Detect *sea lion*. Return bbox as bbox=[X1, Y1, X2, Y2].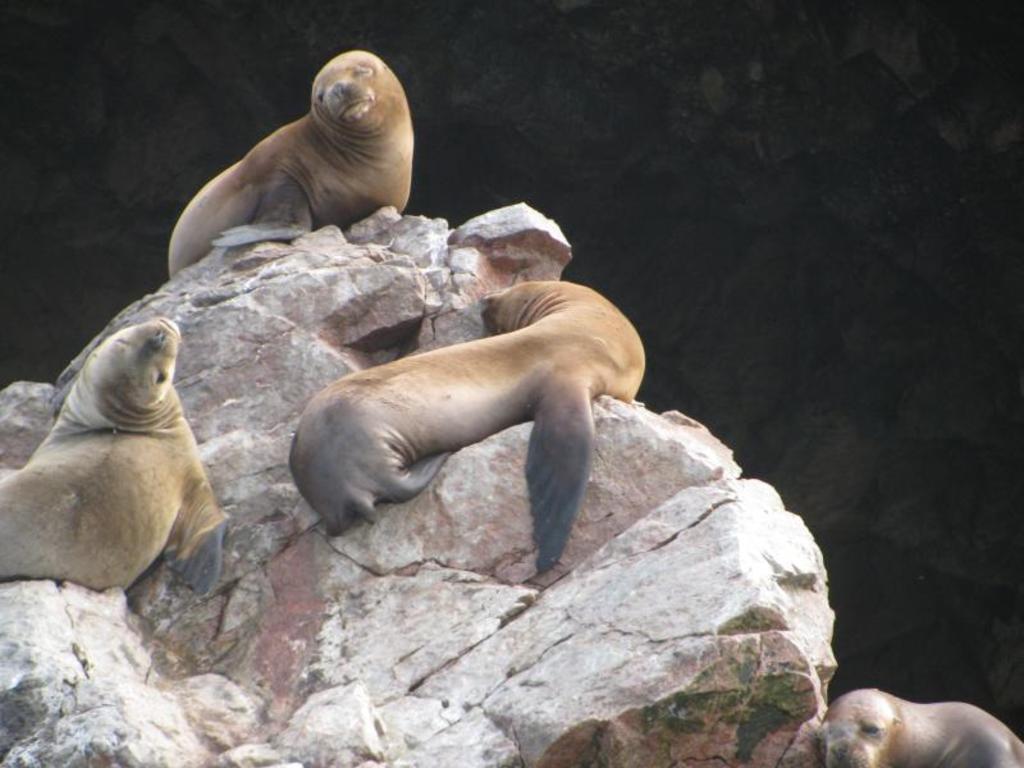
bbox=[266, 278, 649, 576].
